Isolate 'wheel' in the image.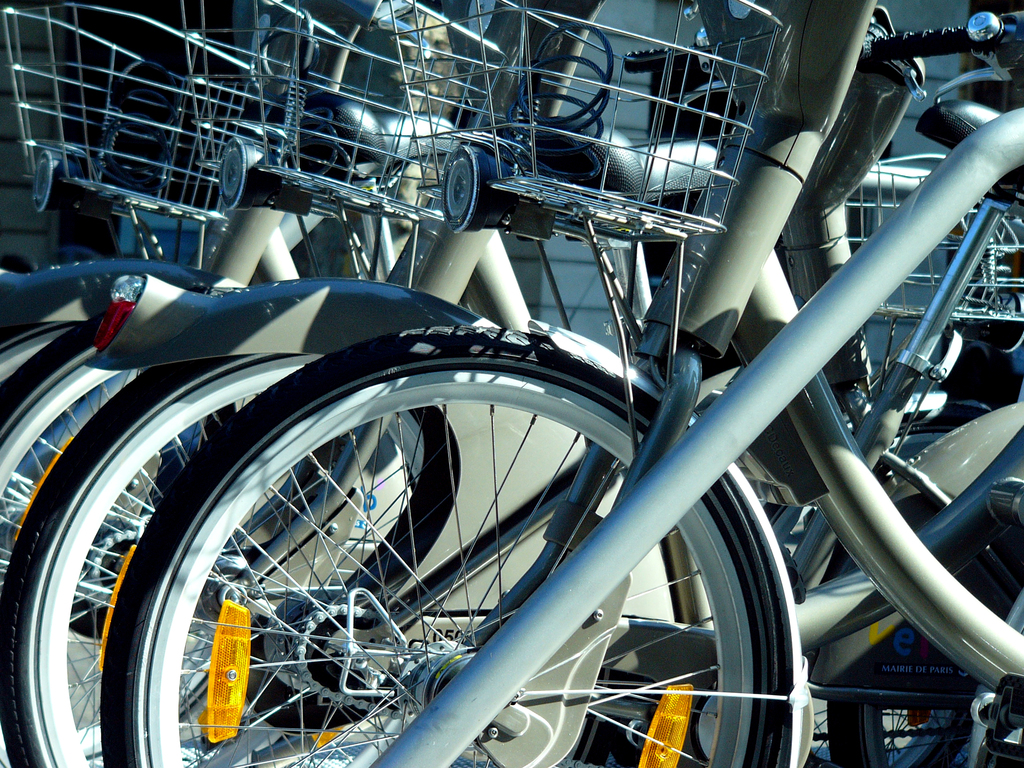
Isolated region: 0,353,715,767.
